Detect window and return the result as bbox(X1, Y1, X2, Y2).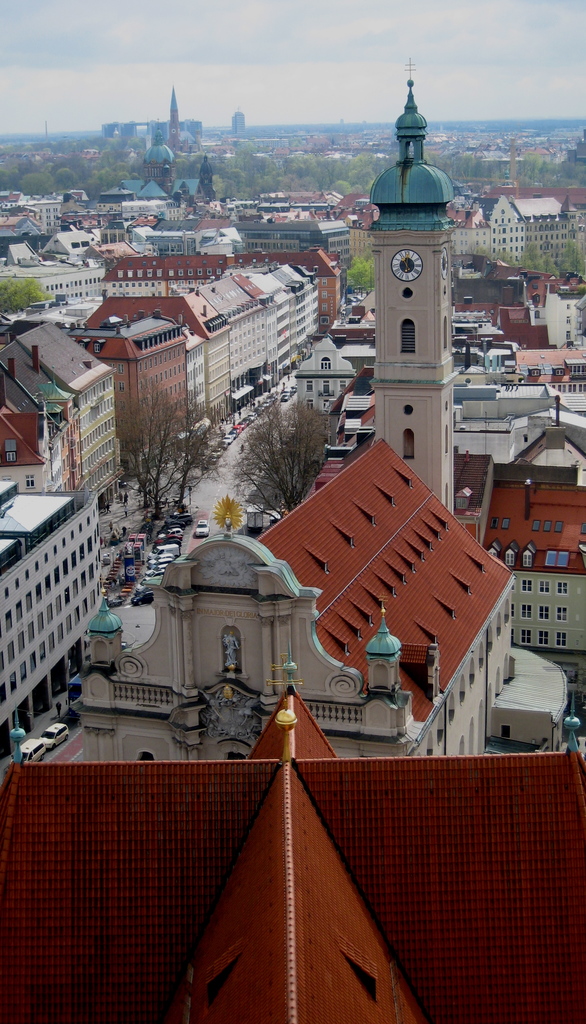
bbox(401, 319, 420, 356).
